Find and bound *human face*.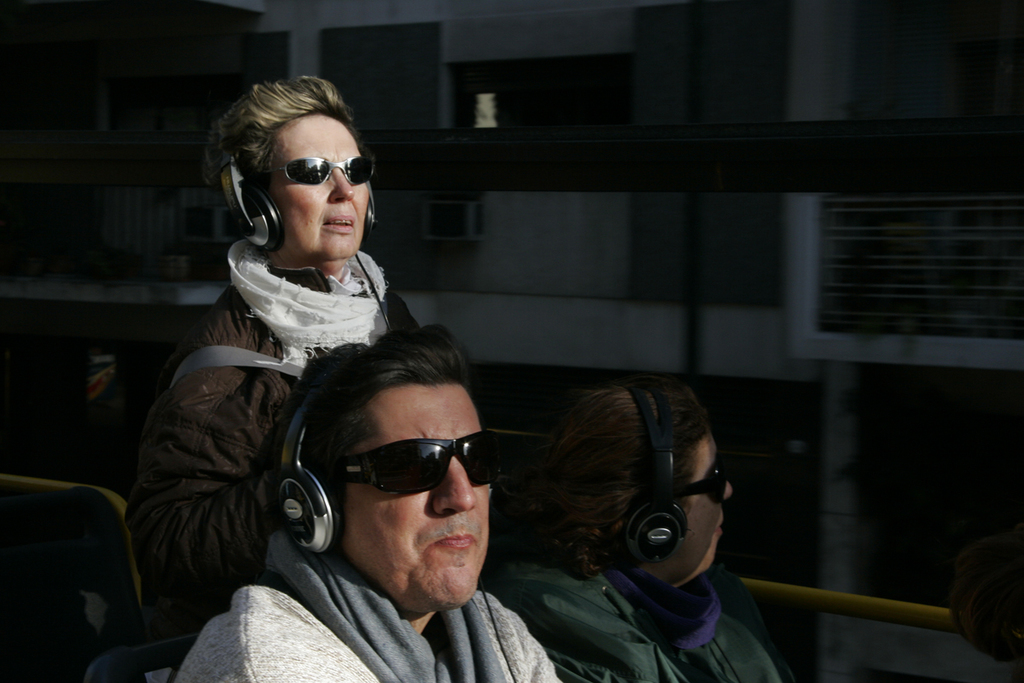
Bound: [left=340, top=386, right=492, bottom=611].
